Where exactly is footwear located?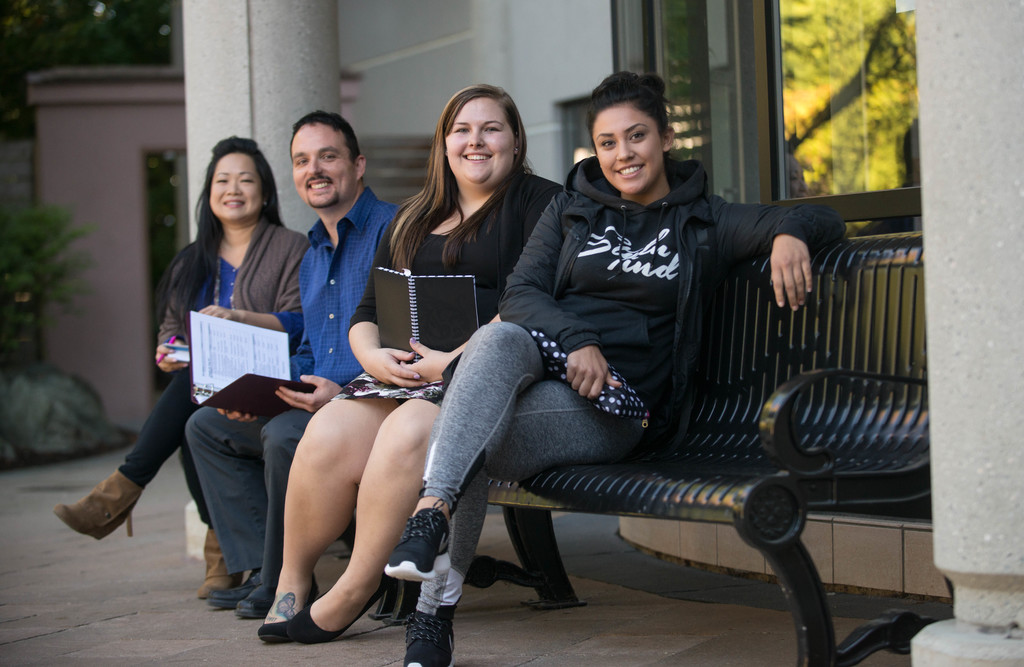
Its bounding box is locate(228, 580, 263, 613).
